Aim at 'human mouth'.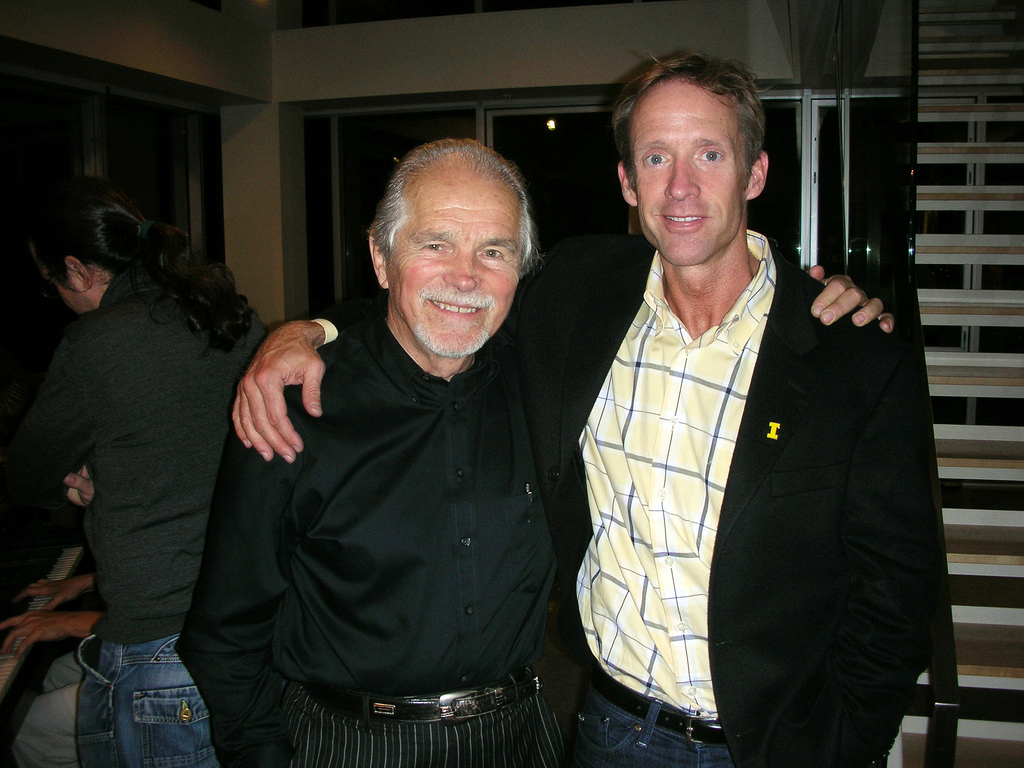
Aimed at Rect(648, 207, 712, 239).
